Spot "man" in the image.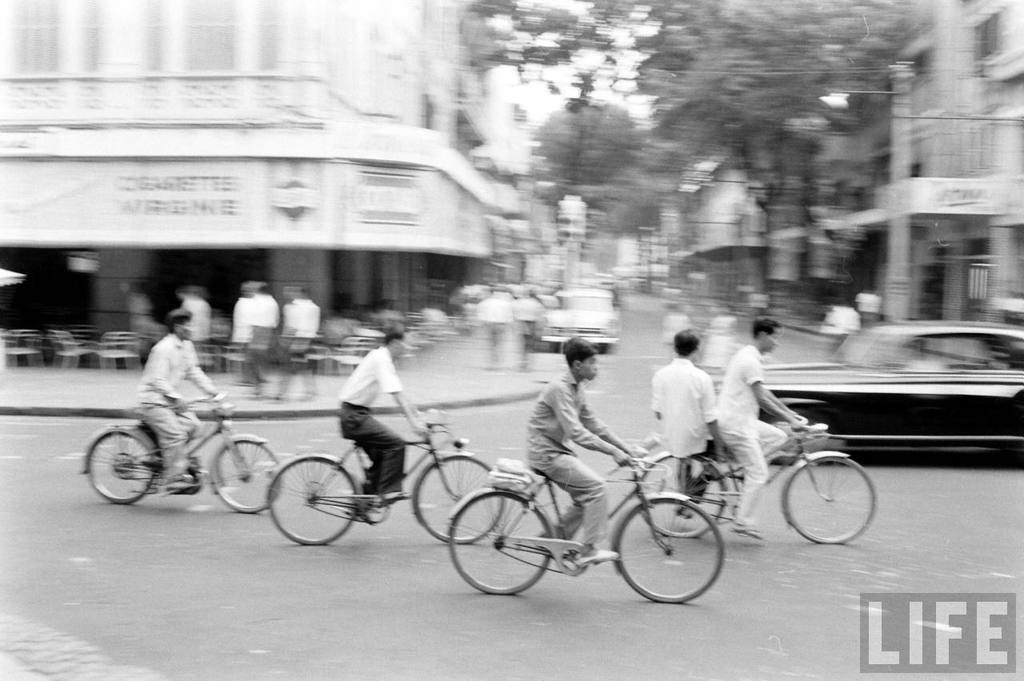
"man" found at crop(718, 315, 813, 538).
